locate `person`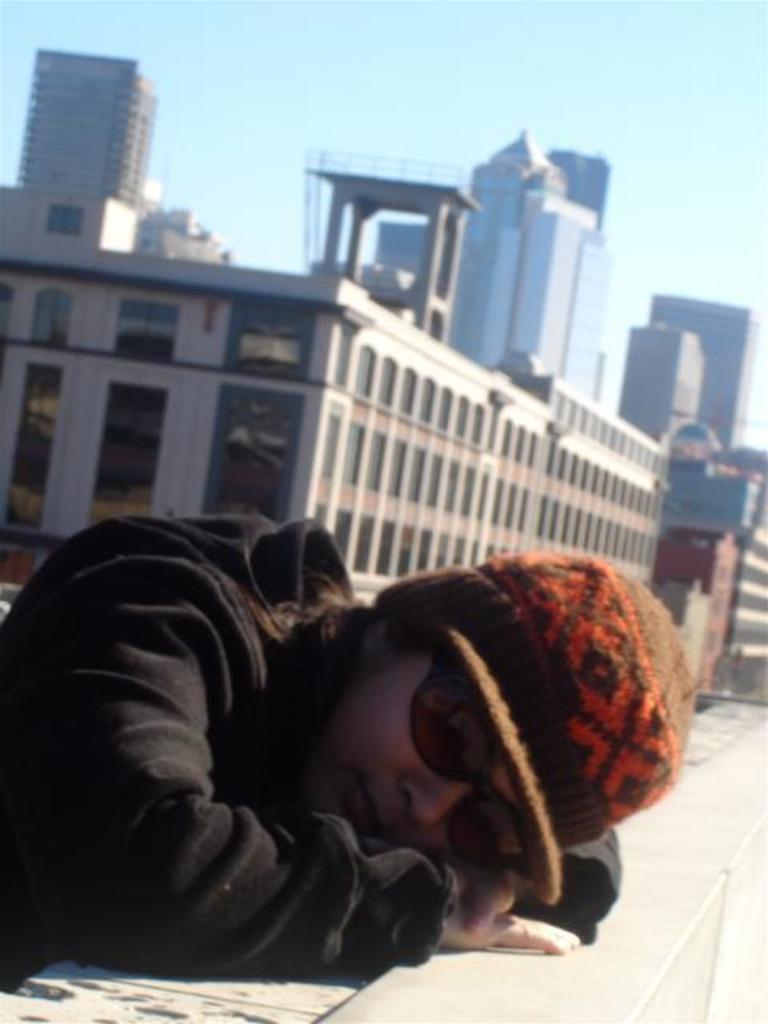
locate(66, 475, 691, 997)
